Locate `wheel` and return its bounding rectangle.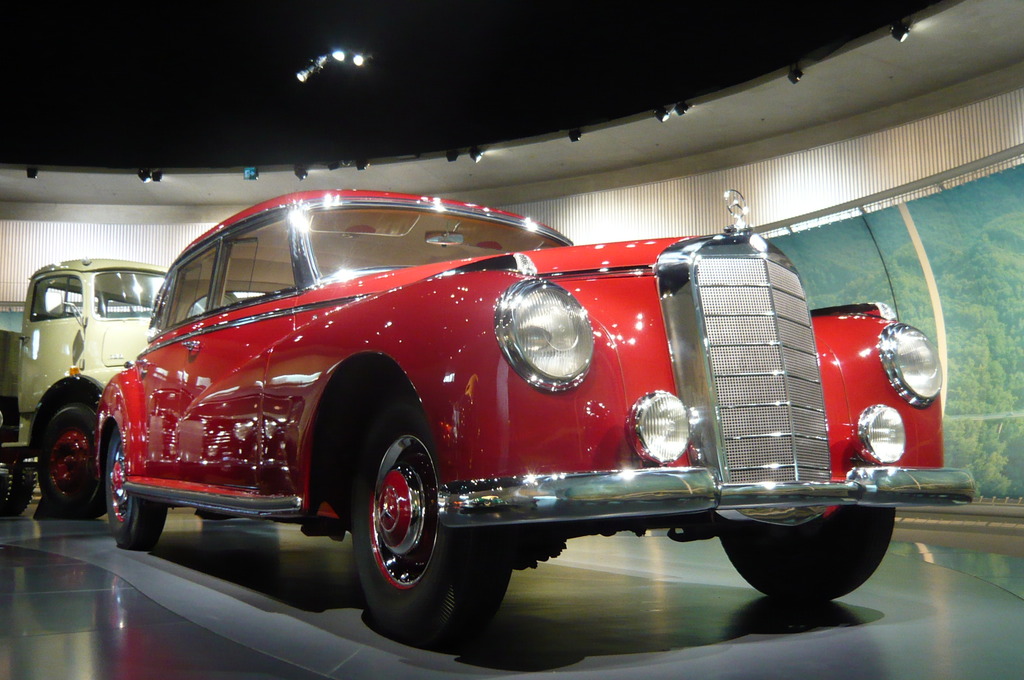
crop(0, 455, 35, 517).
